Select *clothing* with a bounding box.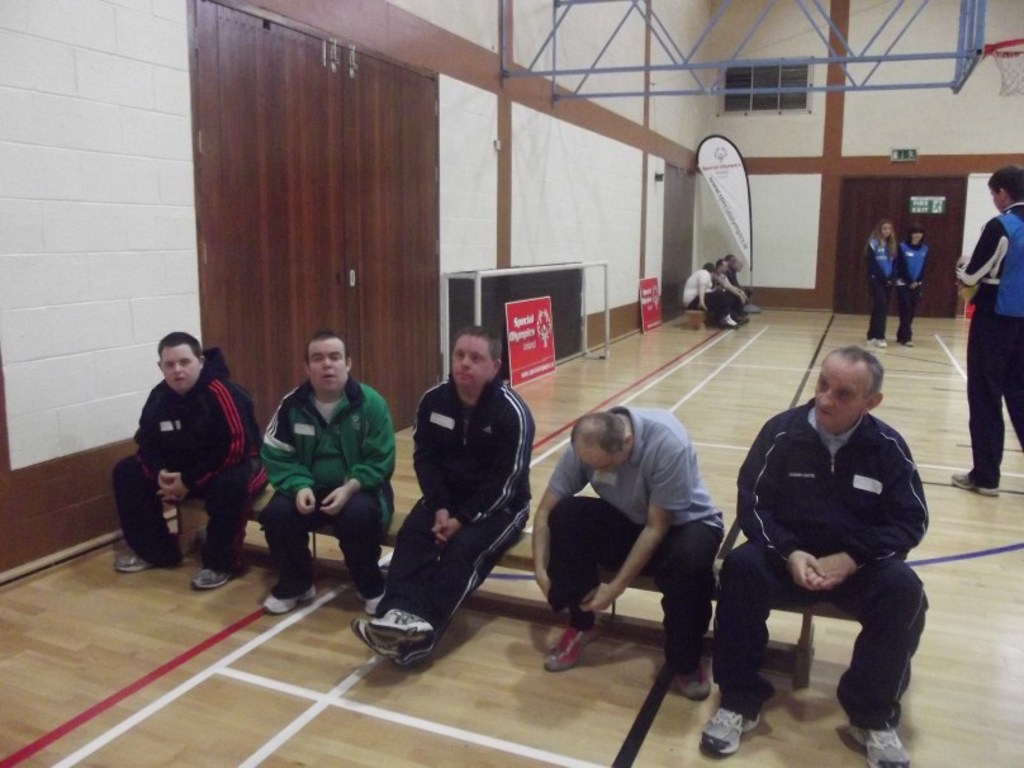
bbox(681, 269, 731, 318).
